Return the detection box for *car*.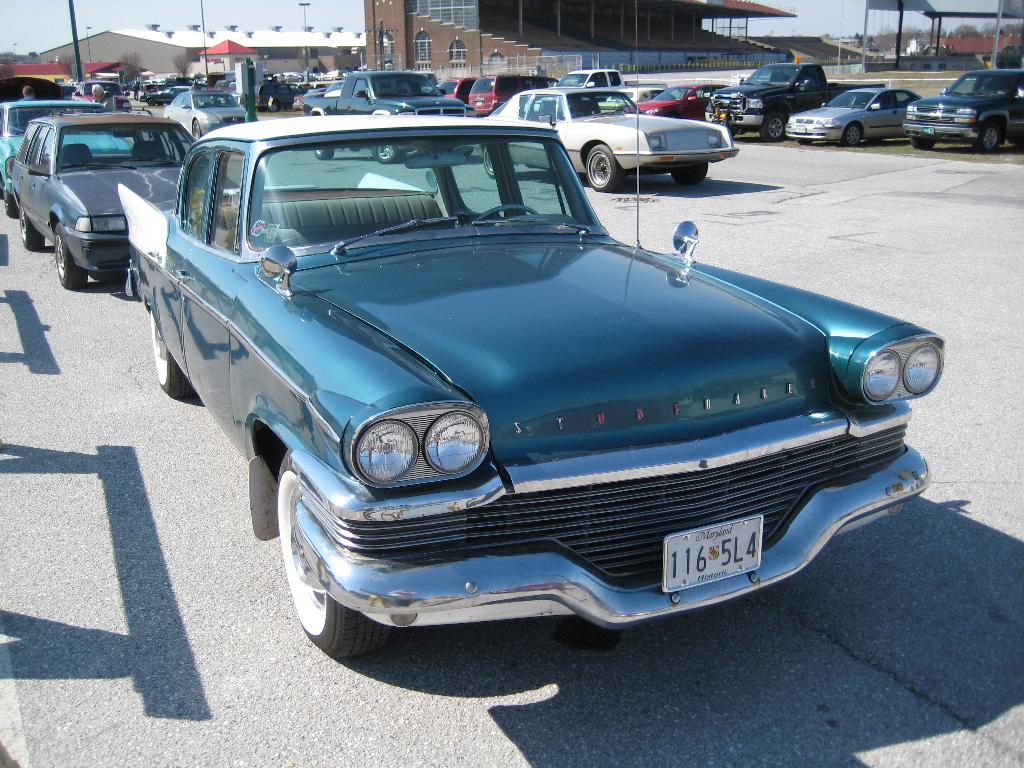
(x1=440, y1=77, x2=479, y2=105).
